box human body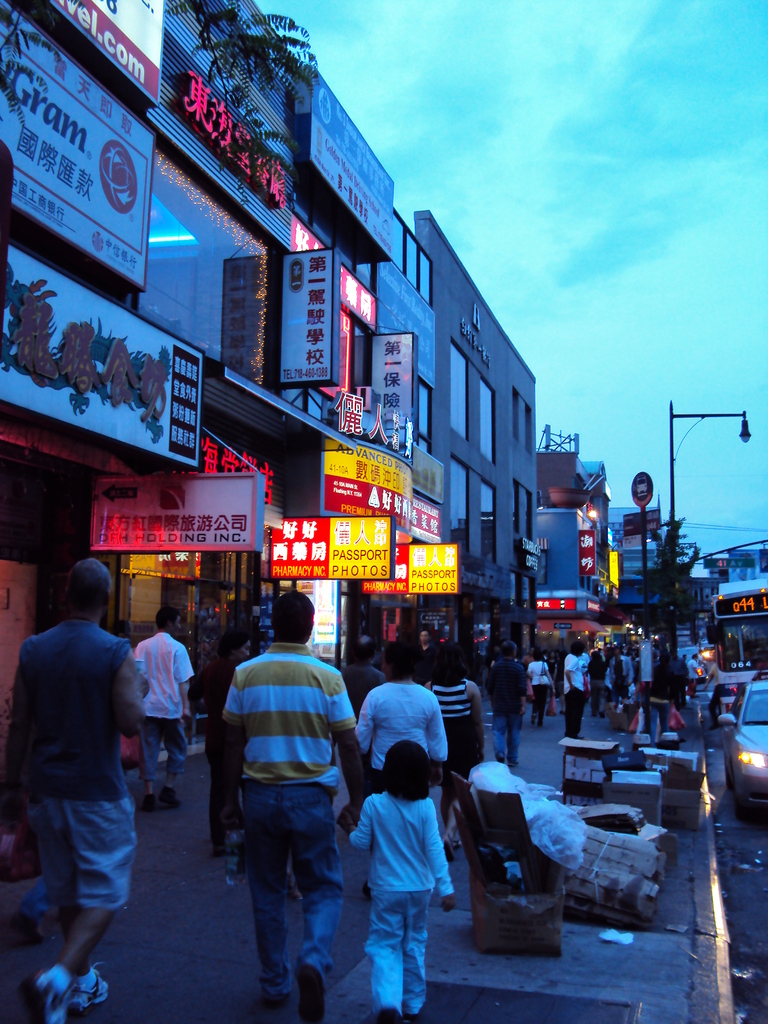
rect(557, 638, 582, 736)
